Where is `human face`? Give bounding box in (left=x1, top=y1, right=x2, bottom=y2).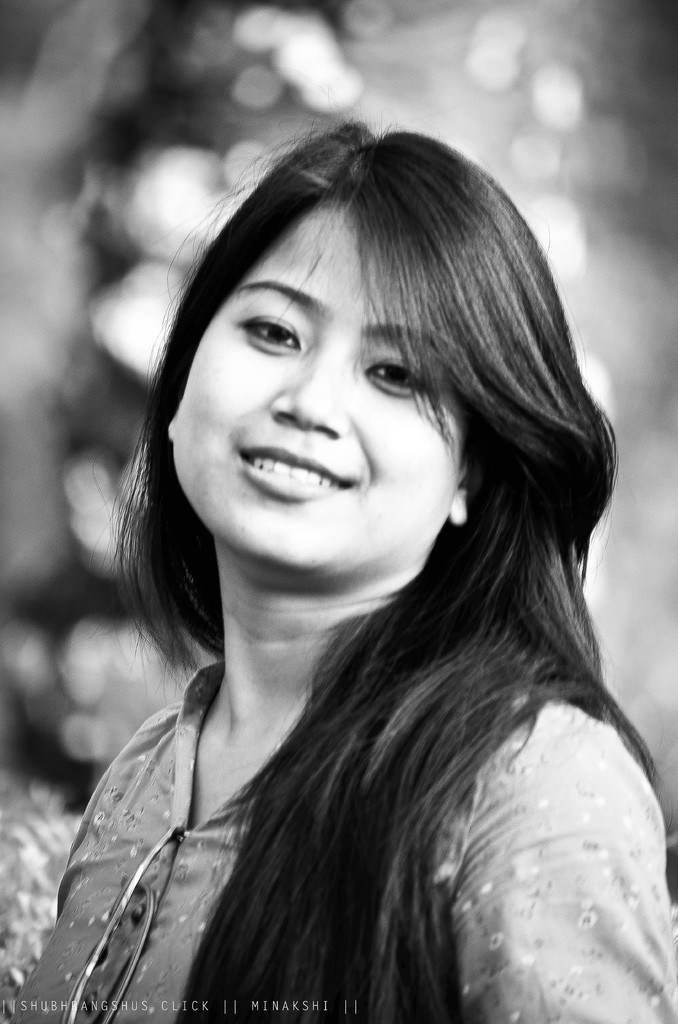
(left=171, top=204, right=469, bottom=575).
